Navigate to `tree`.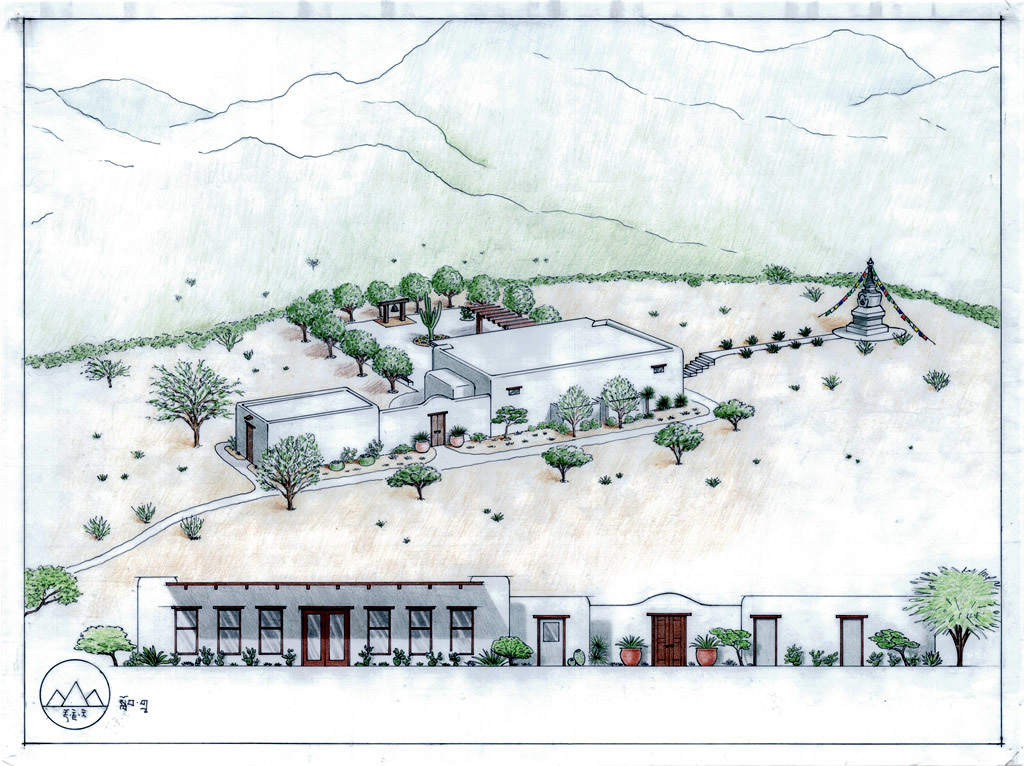
Navigation target: rect(543, 446, 591, 482).
